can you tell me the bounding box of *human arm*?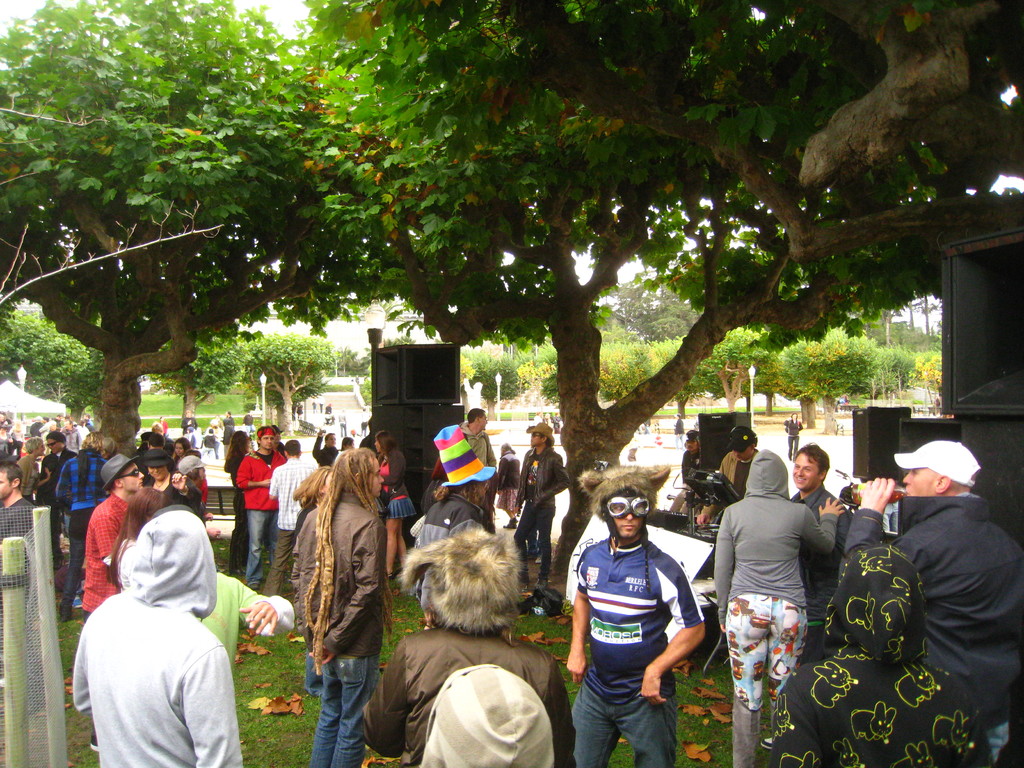
box(706, 506, 735, 628).
